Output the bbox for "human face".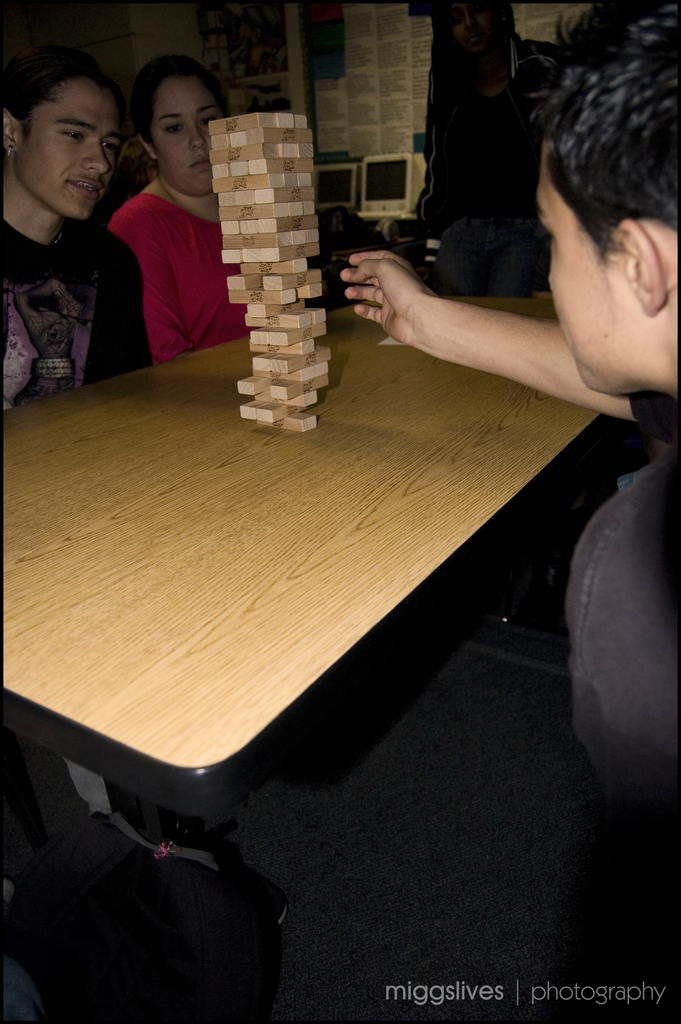
153 80 220 195.
